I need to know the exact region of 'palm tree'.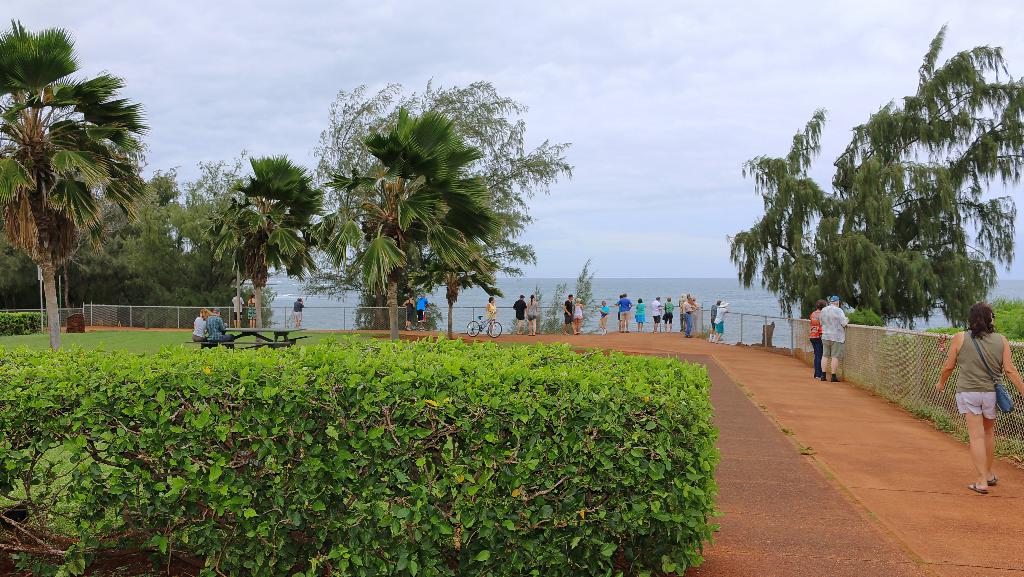
Region: l=324, t=107, r=518, b=340.
